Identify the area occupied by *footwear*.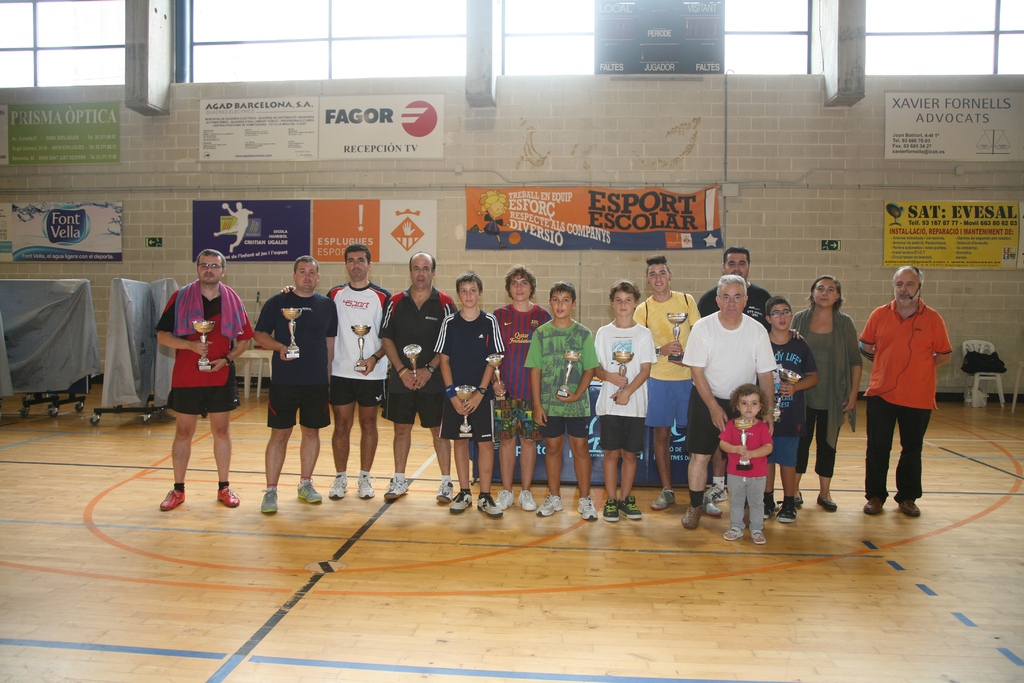
Area: 576:493:598:525.
